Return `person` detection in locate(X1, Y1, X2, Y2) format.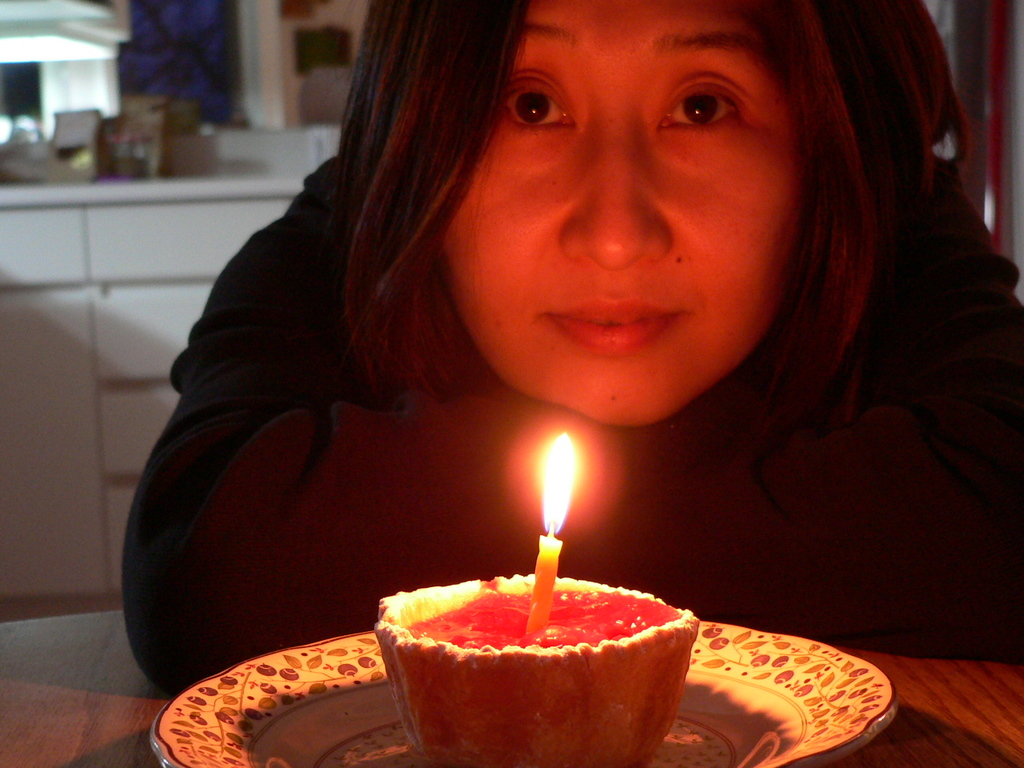
locate(121, 0, 1023, 699).
